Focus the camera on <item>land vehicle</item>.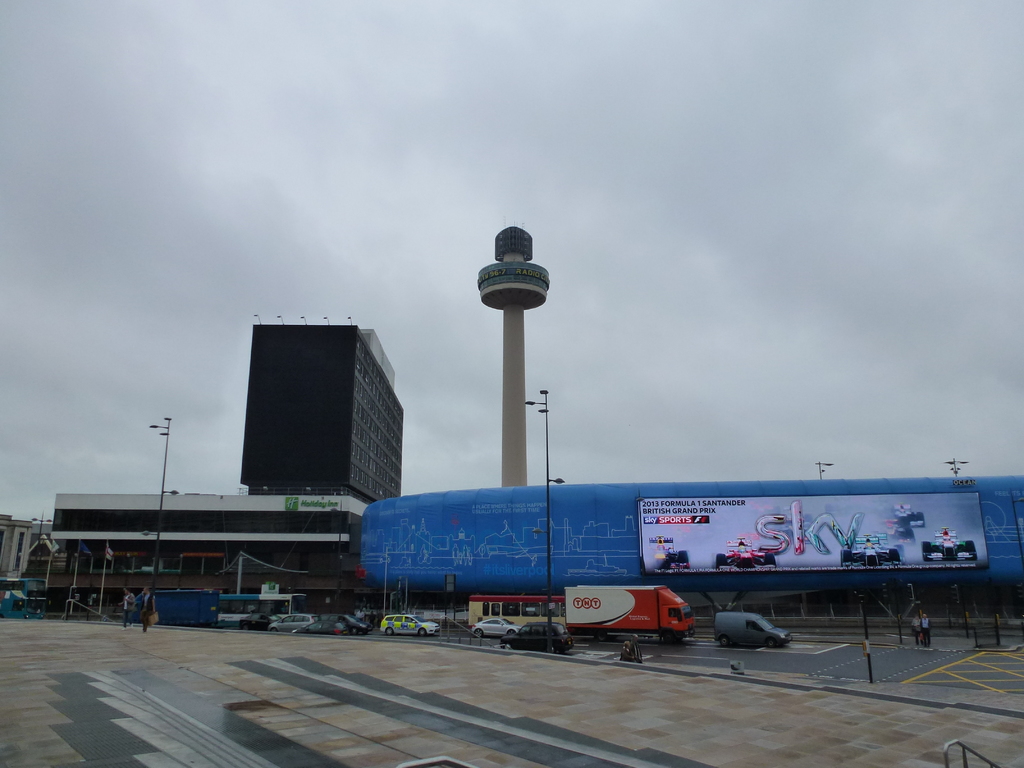
Focus region: <box>714,534,774,570</box>.
